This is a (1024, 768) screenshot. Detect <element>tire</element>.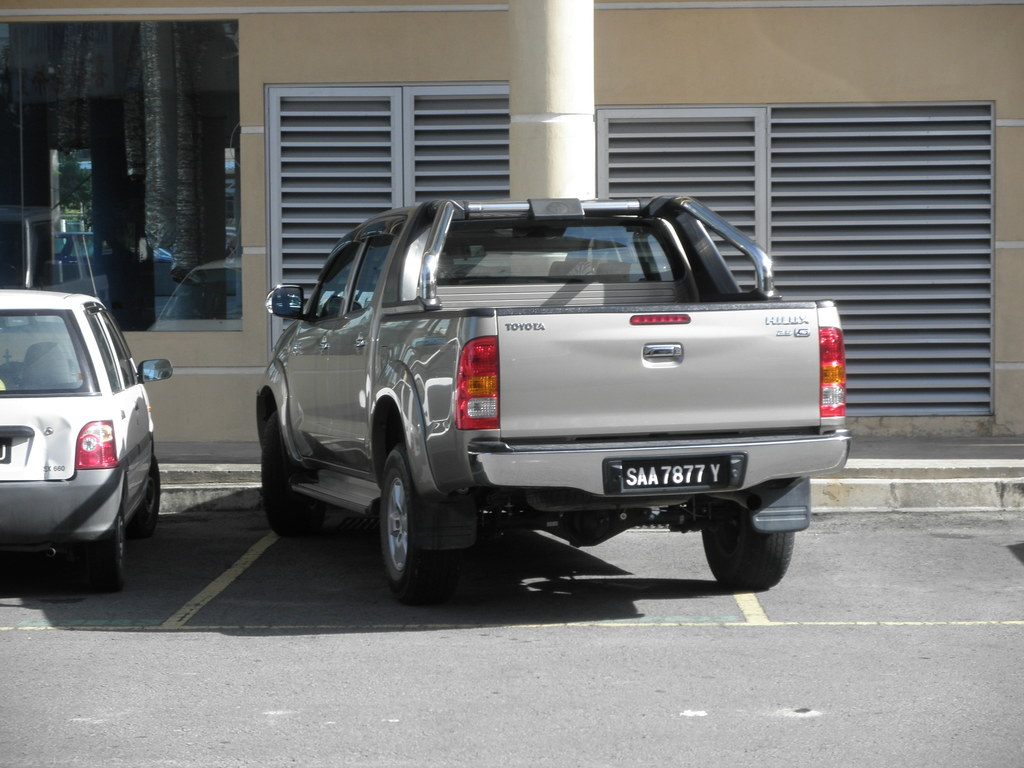
locate(696, 490, 788, 586).
